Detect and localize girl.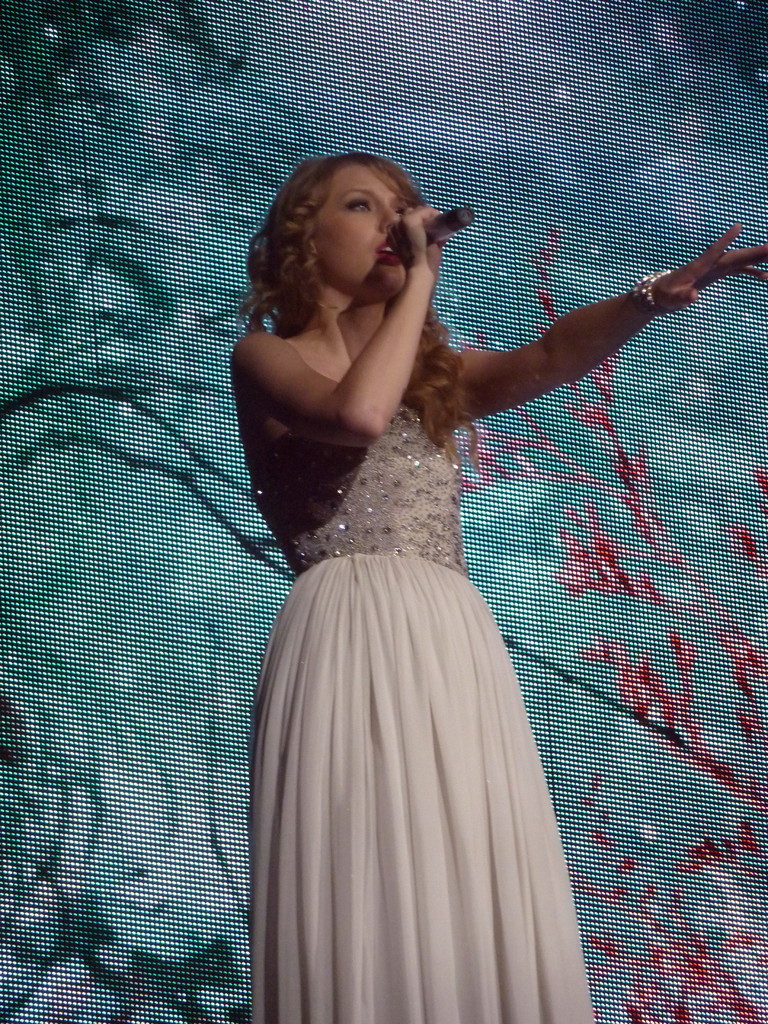
Localized at 226,152,766,1023.
